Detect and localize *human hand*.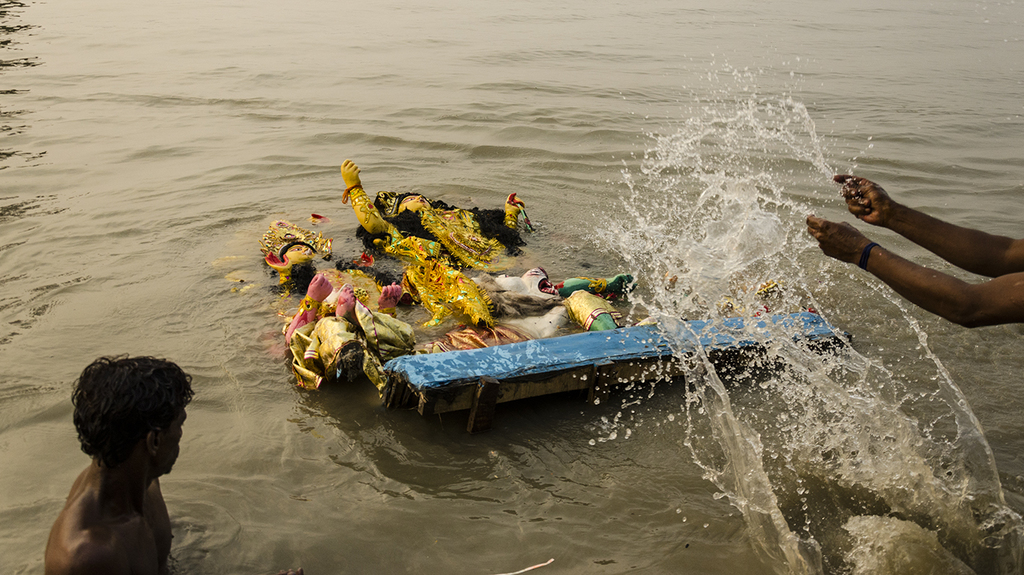
Localized at 339 156 360 182.
